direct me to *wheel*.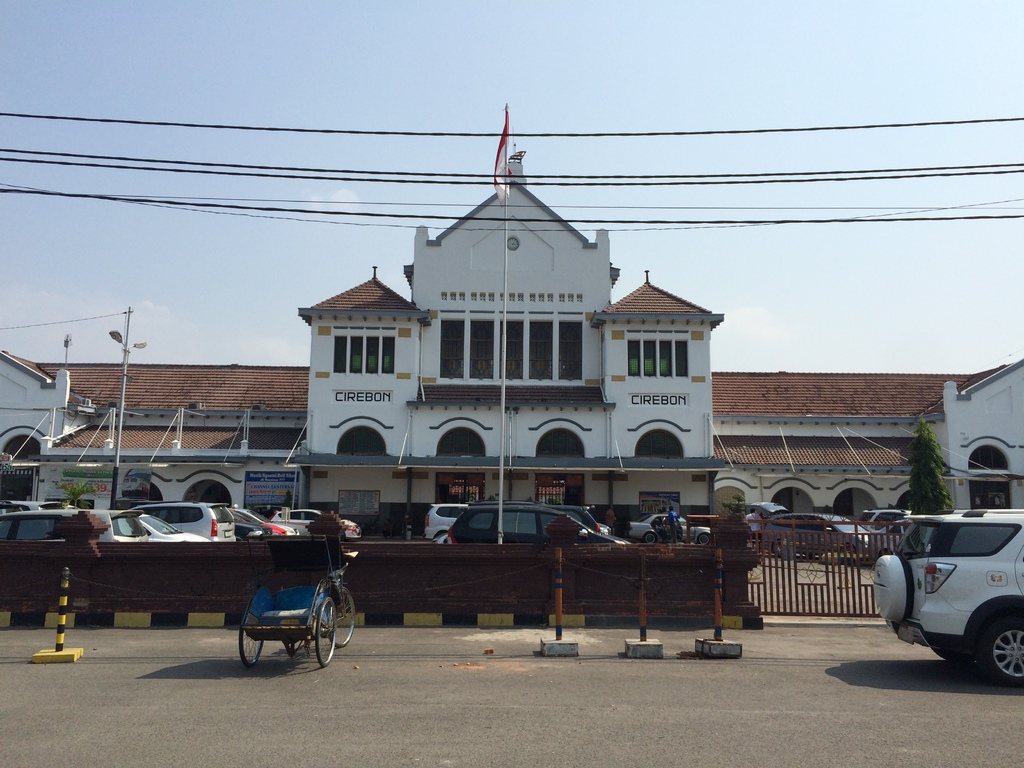
Direction: region(324, 590, 358, 645).
